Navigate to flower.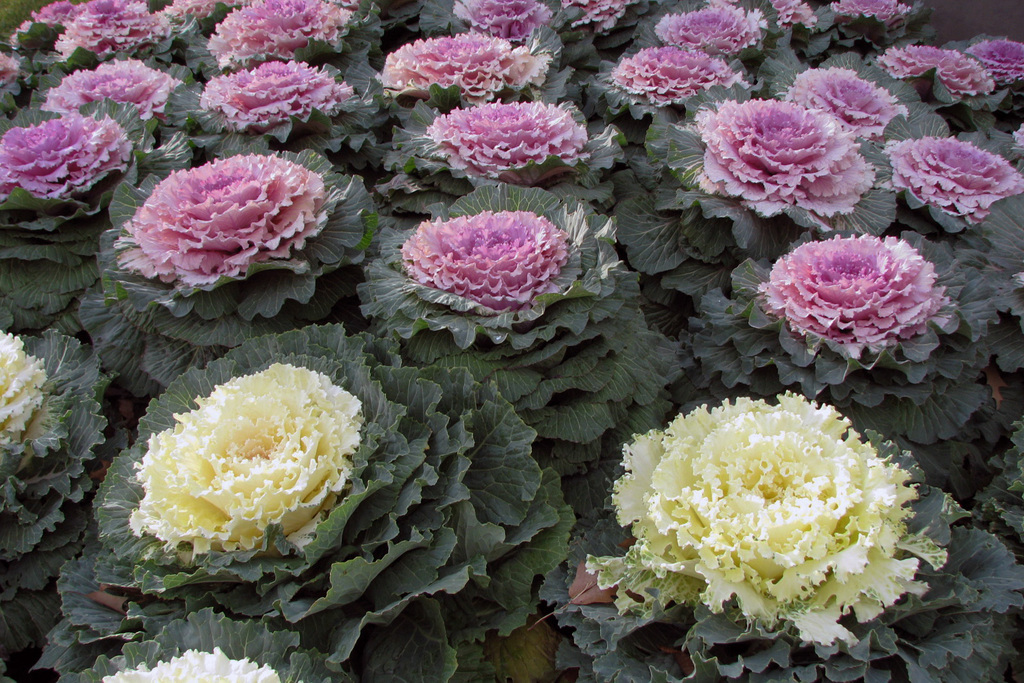
Navigation target: [x1=118, y1=152, x2=326, y2=283].
